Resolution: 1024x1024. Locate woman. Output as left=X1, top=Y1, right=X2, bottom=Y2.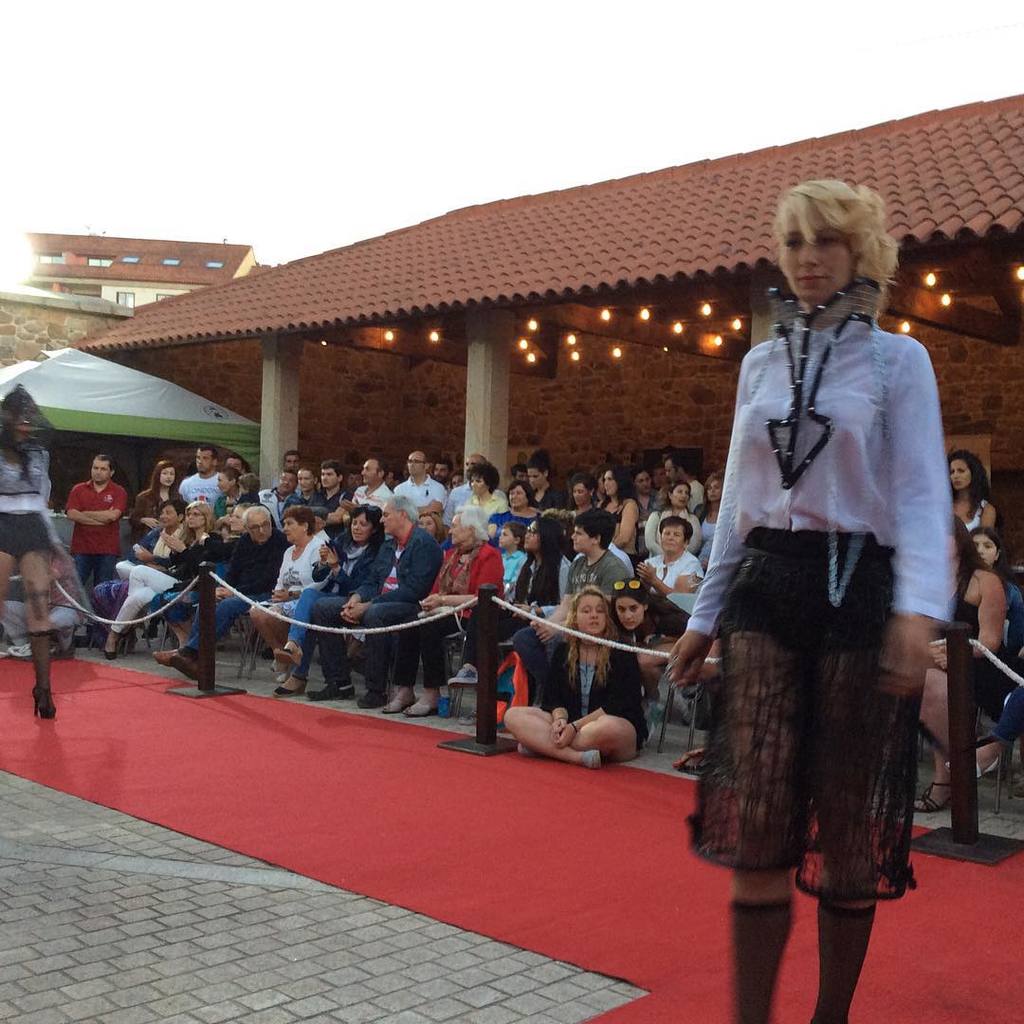
left=490, top=476, right=531, bottom=539.
